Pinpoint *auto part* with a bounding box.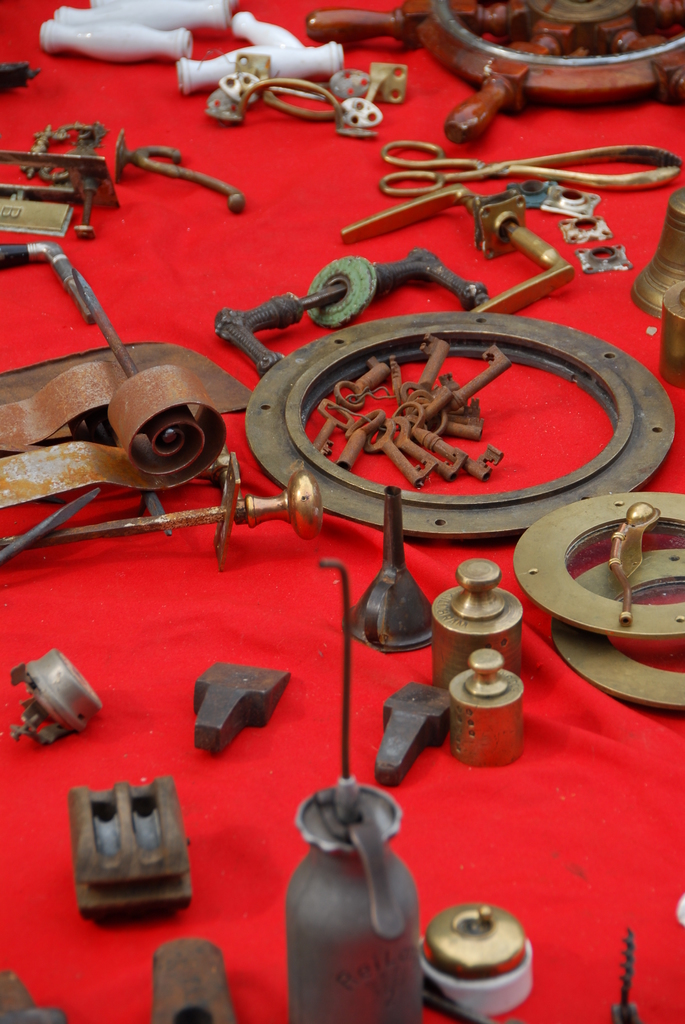
632,196,684,316.
